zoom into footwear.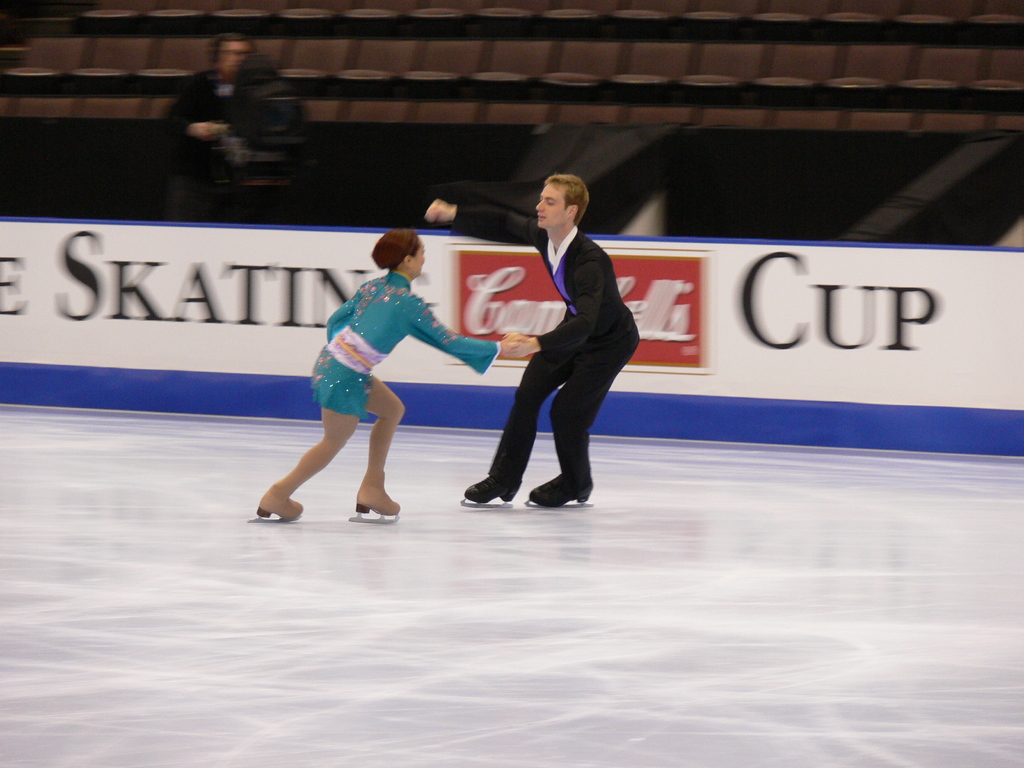
Zoom target: Rect(257, 470, 299, 519).
